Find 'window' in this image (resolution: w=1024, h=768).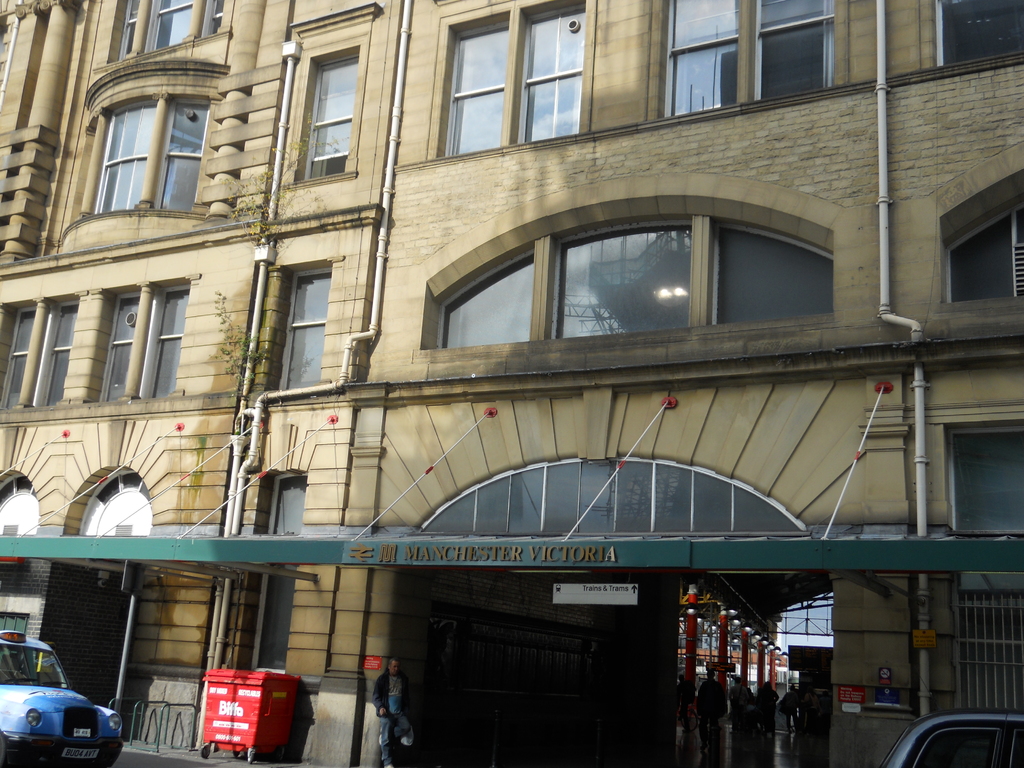
0, 271, 189, 418.
